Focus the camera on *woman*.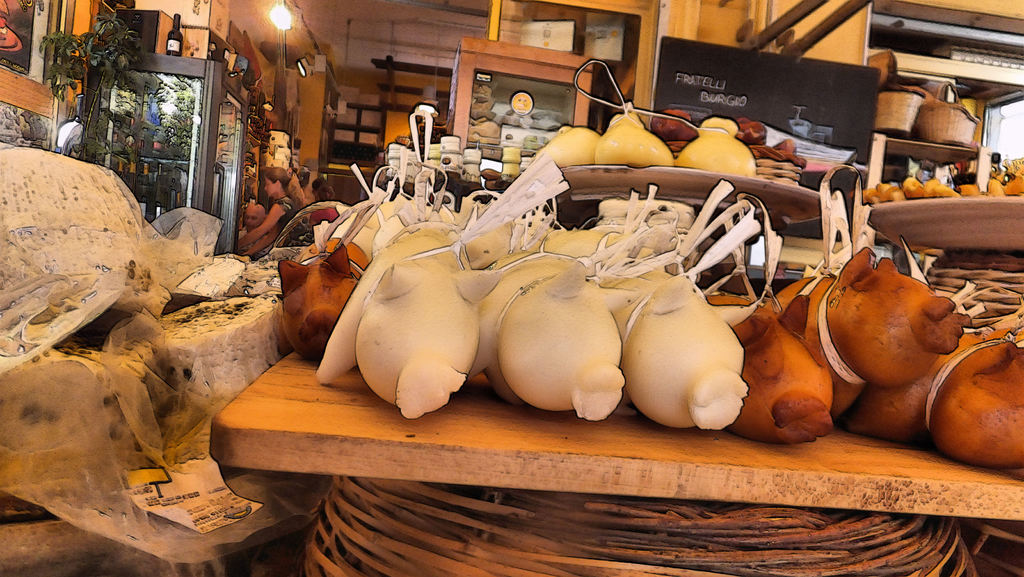
Focus region: (231, 160, 317, 259).
